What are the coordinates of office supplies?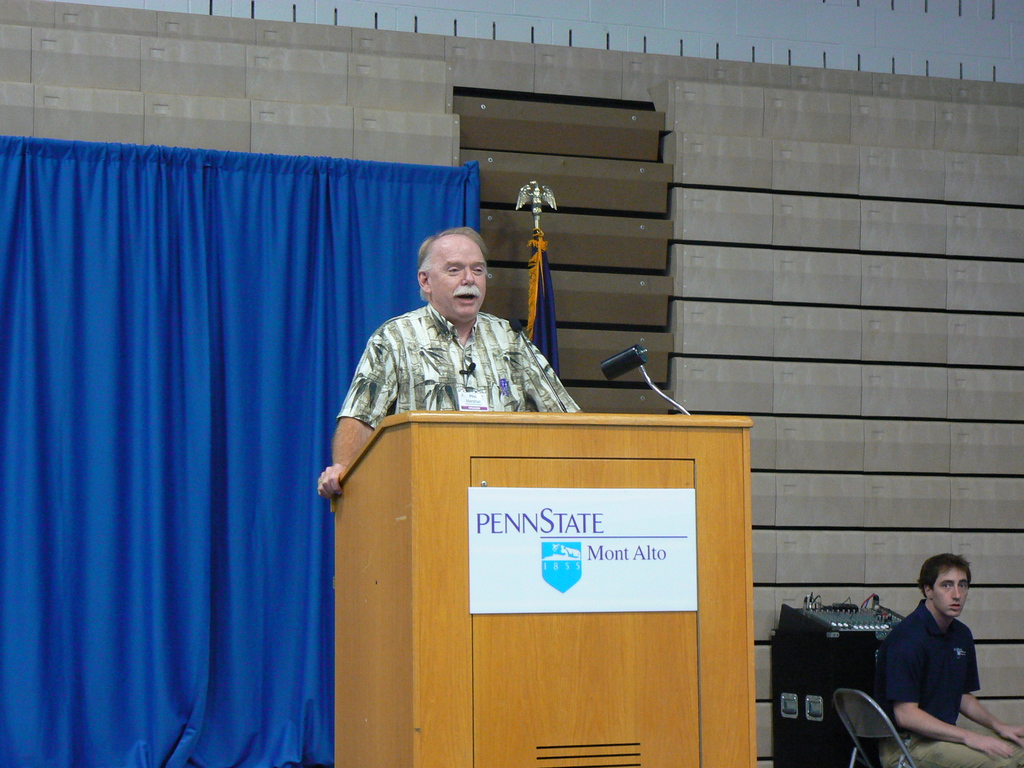
<bbox>832, 684, 930, 762</bbox>.
